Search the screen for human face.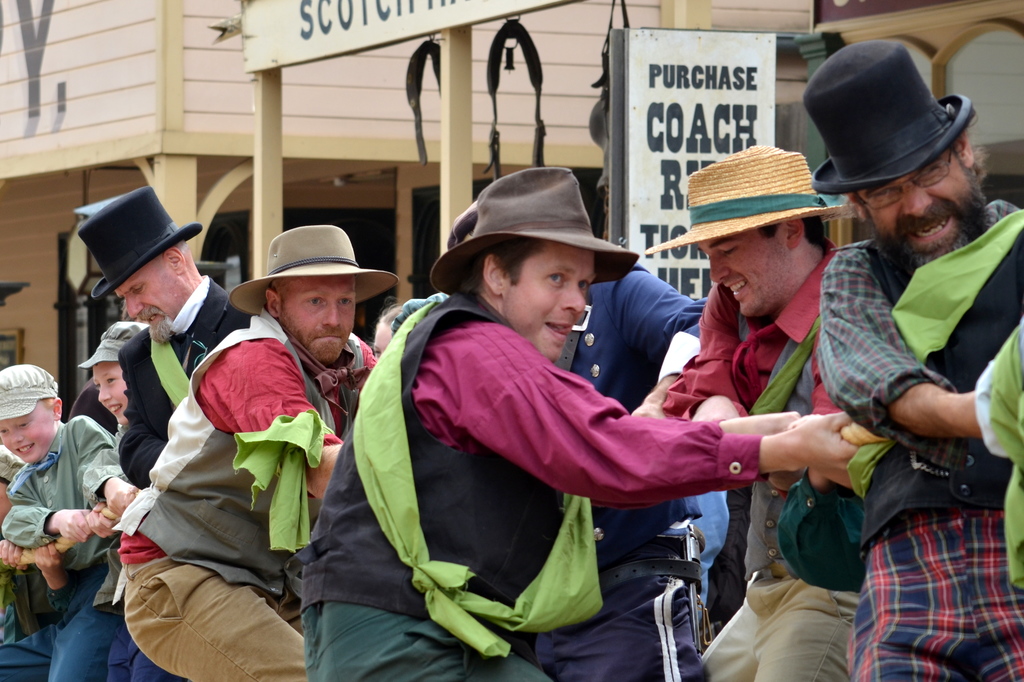
Found at crop(859, 147, 988, 274).
